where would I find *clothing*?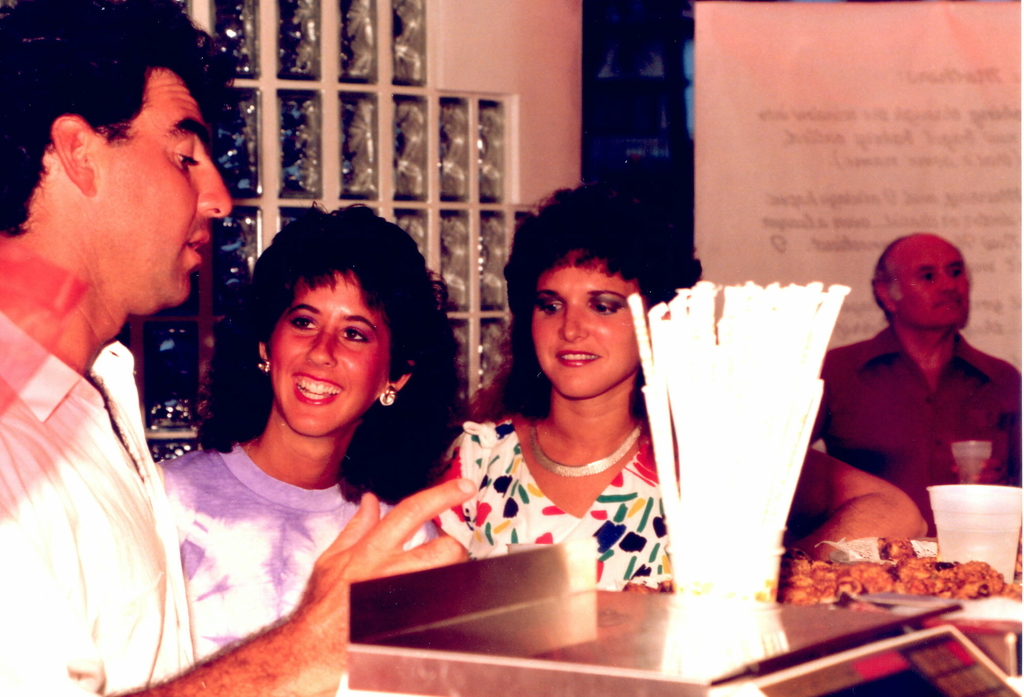
At region(404, 403, 707, 576).
